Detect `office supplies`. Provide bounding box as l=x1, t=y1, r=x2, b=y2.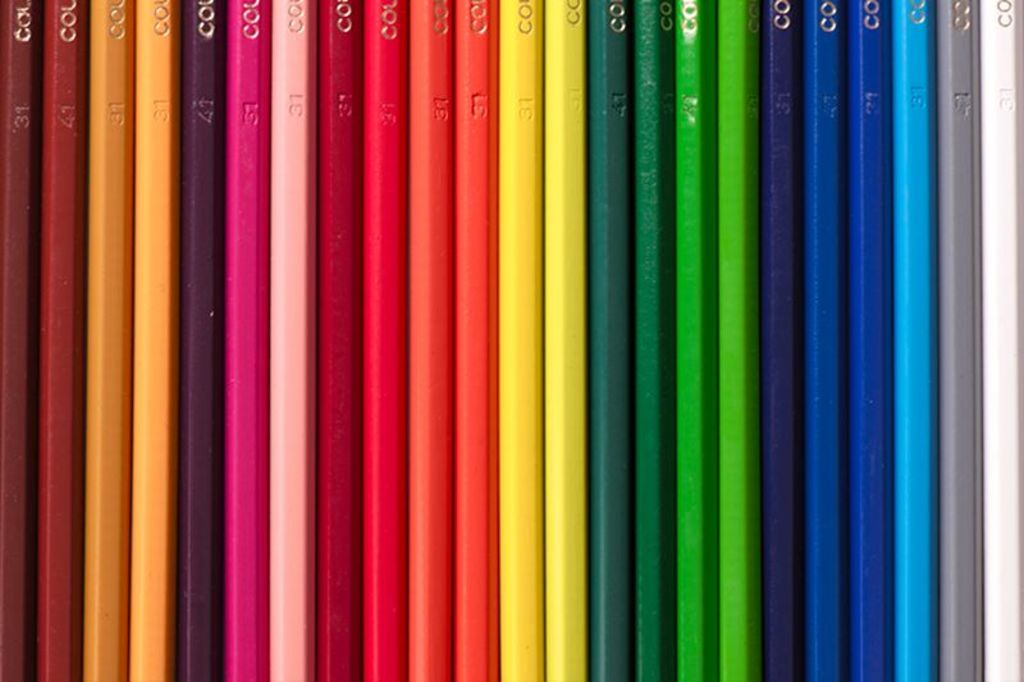
l=763, t=0, r=803, b=681.
